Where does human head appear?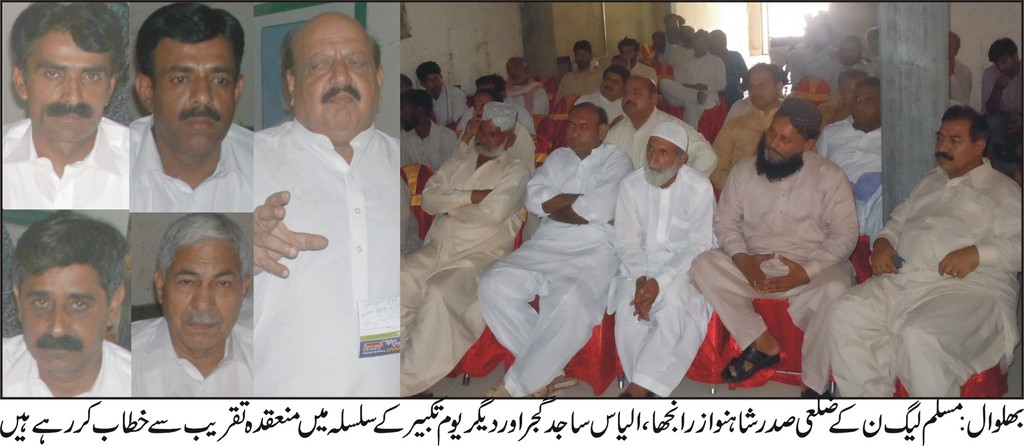
Appears at 157 212 252 349.
